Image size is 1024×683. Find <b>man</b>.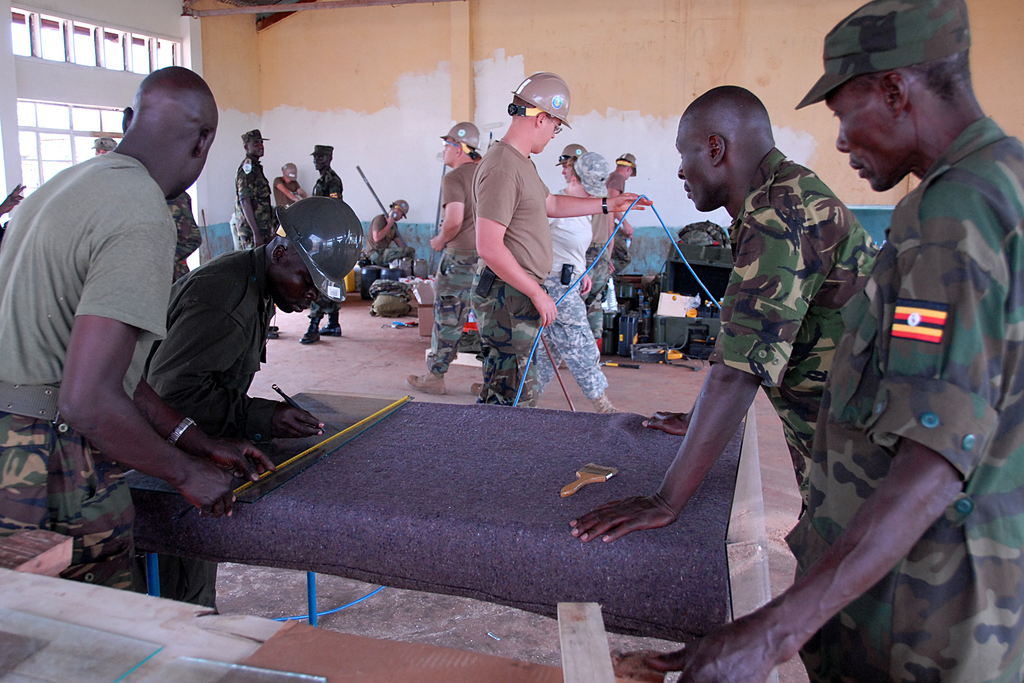
(left=569, top=80, right=871, bottom=582).
